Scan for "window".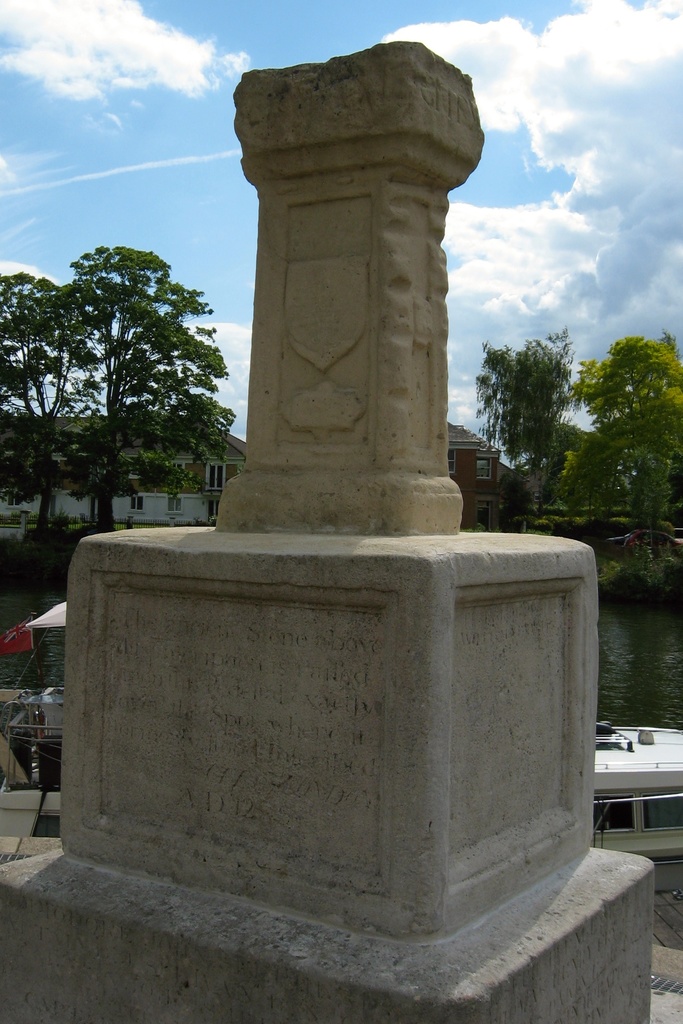
Scan result: rect(206, 497, 217, 524).
